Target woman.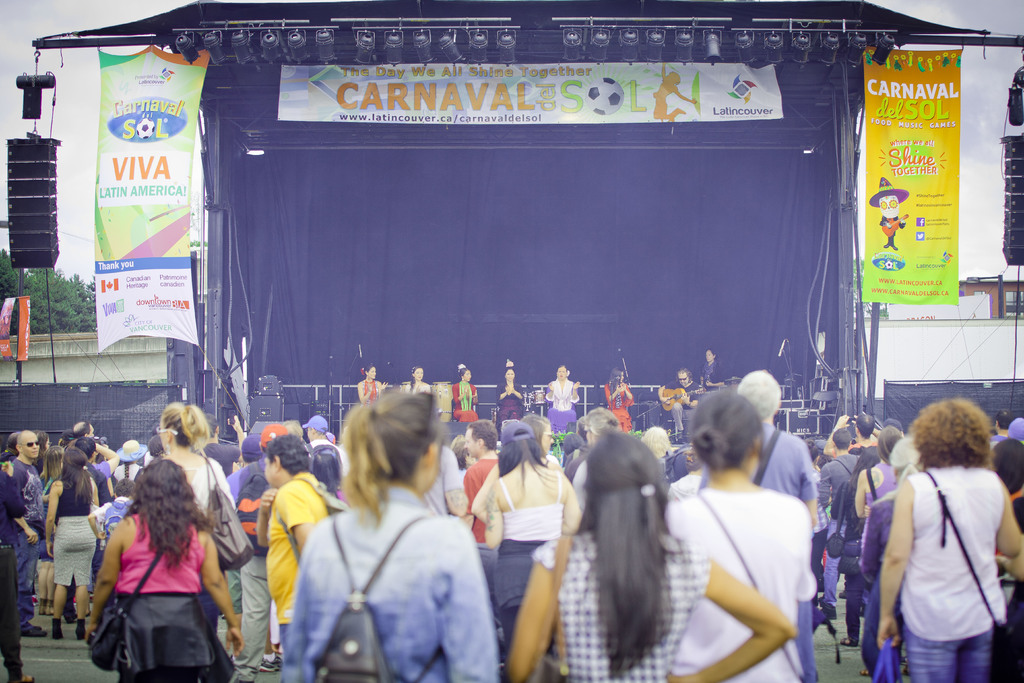
Target region: 470/418/563/523.
